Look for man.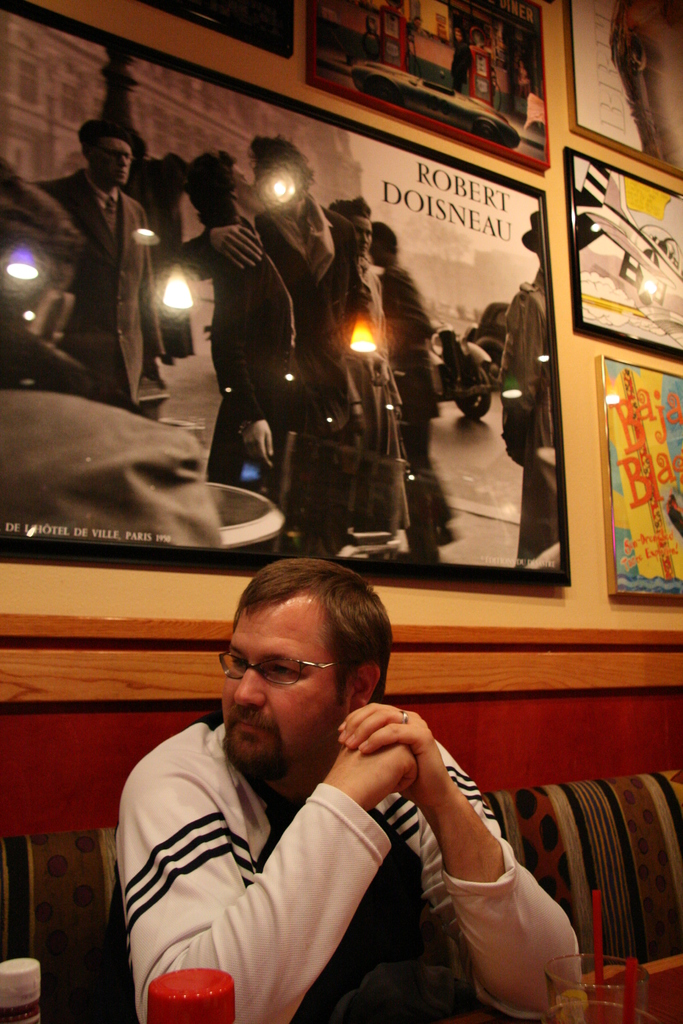
Found: 119 567 580 1023.
